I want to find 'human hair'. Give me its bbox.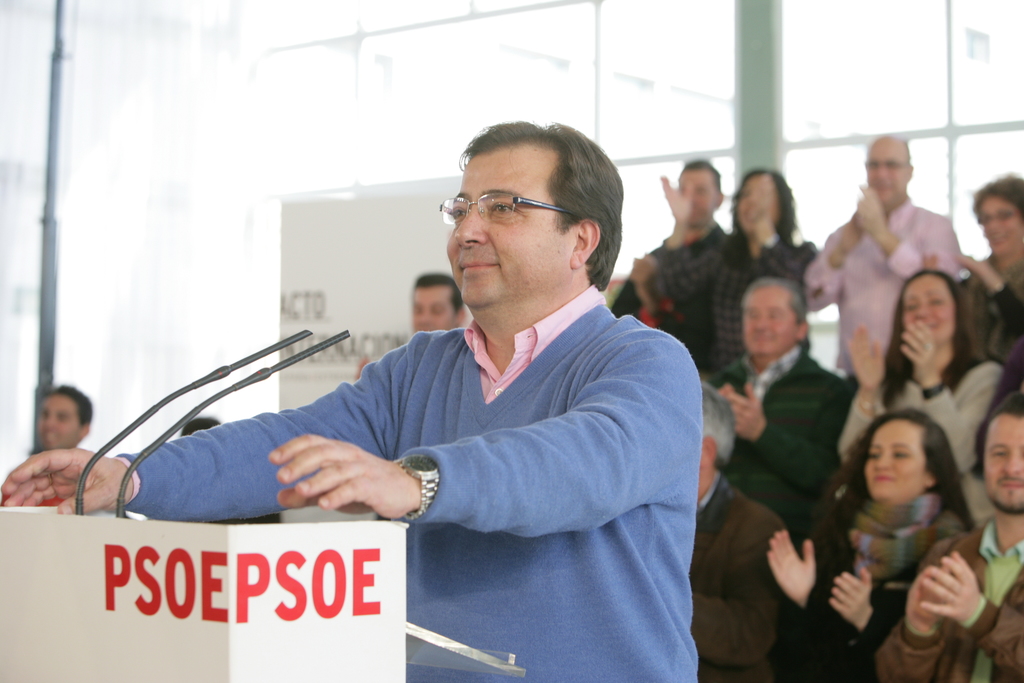
pyautogui.locateOnScreen(680, 153, 720, 186).
